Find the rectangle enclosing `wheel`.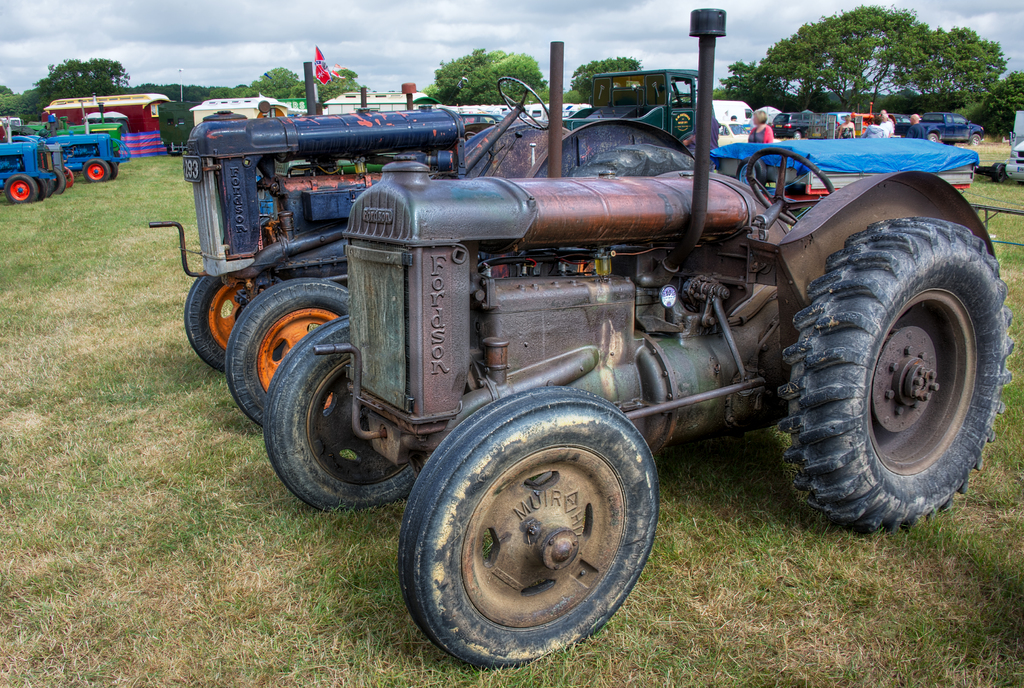
l=925, t=132, r=938, b=141.
